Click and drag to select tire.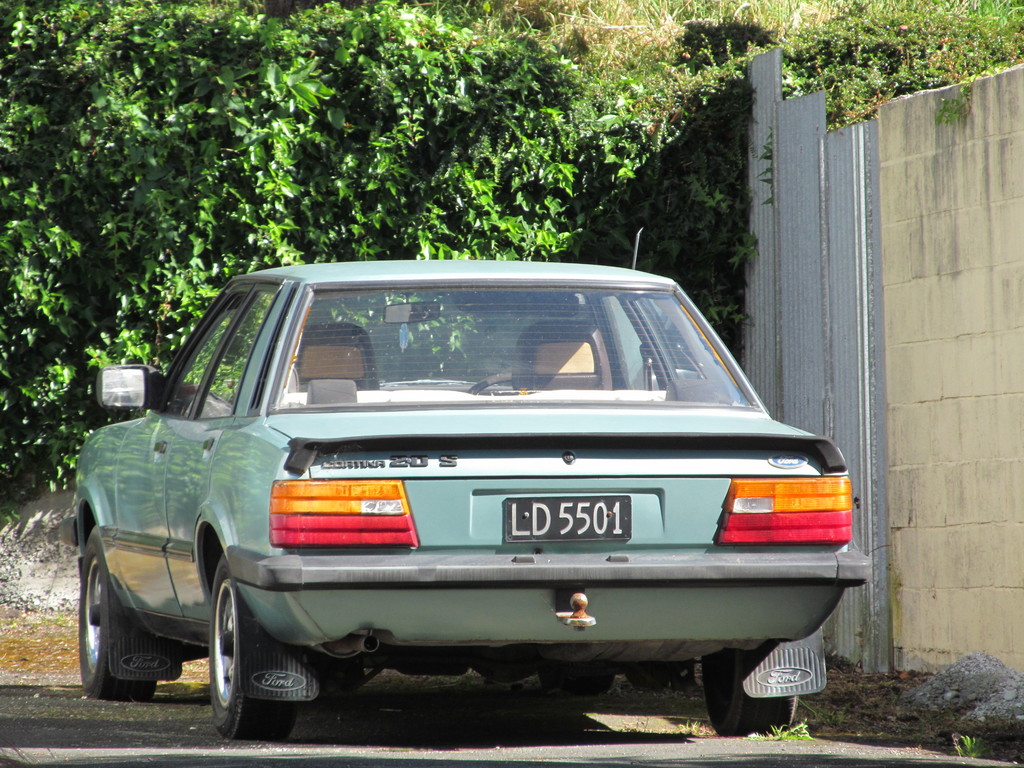
Selection: bbox(211, 552, 301, 740).
